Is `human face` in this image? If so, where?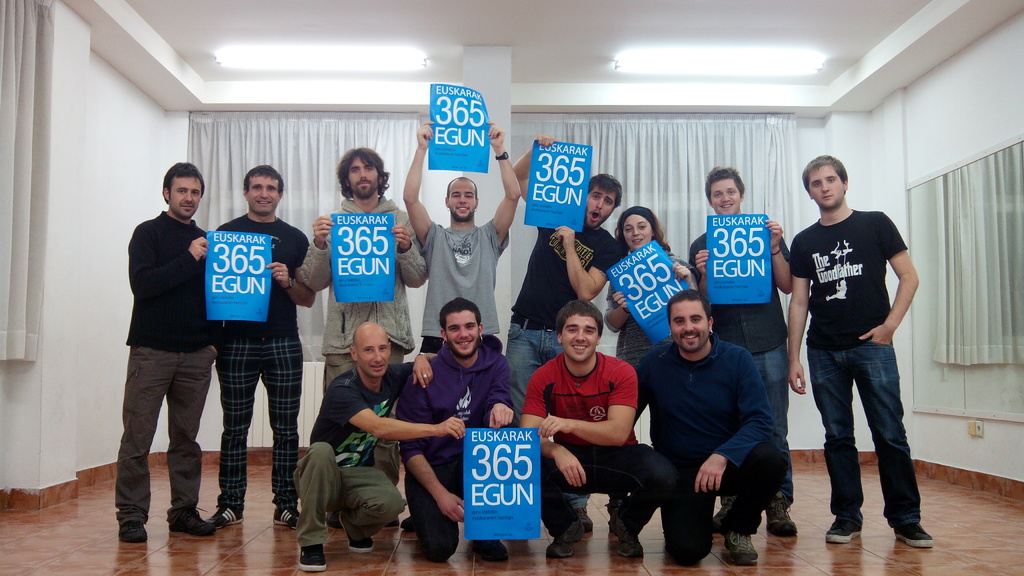
Yes, at box=[248, 173, 282, 216].
